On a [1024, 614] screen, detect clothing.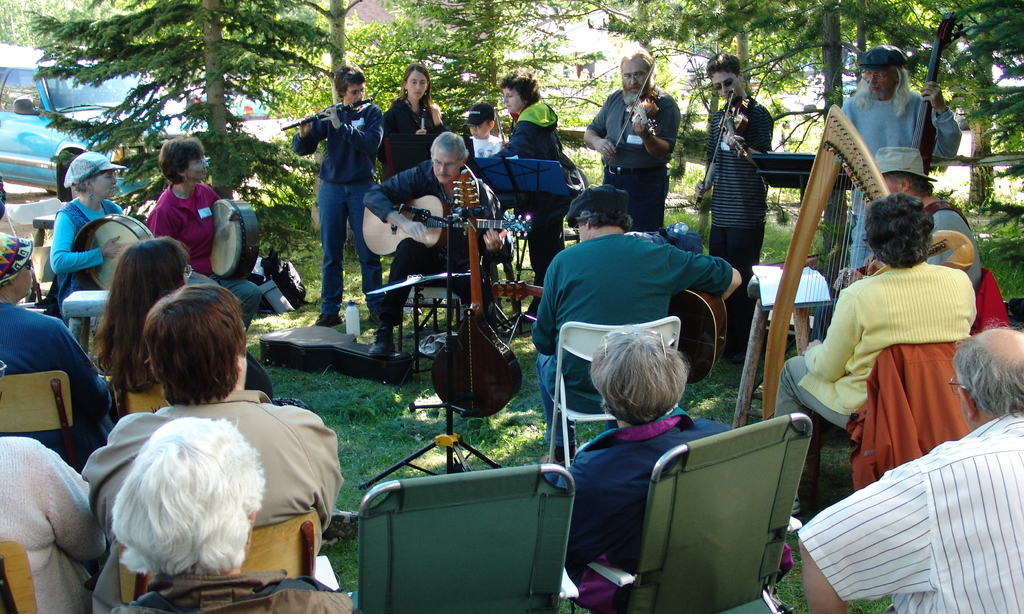
776,258,977,418.
